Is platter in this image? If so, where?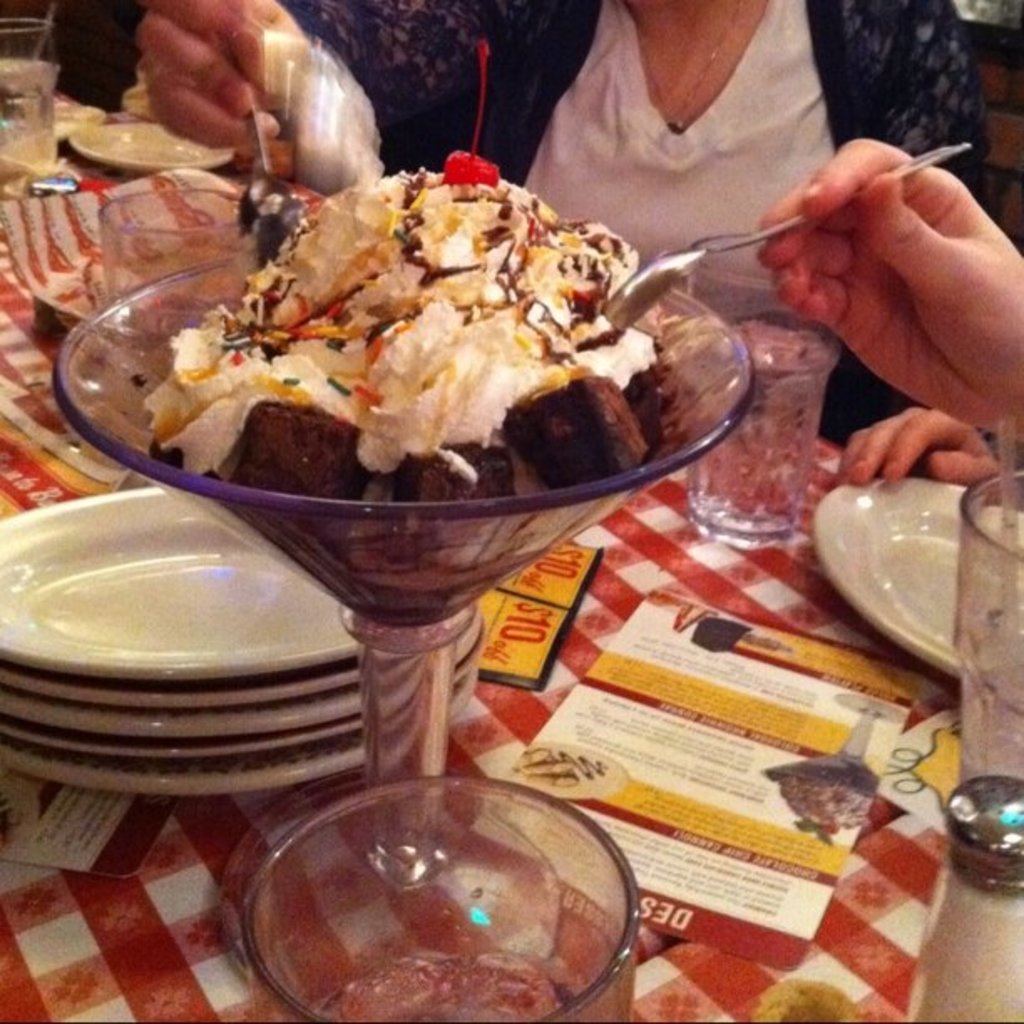
Yes, at bbox=(72, 125, 233, 171).
